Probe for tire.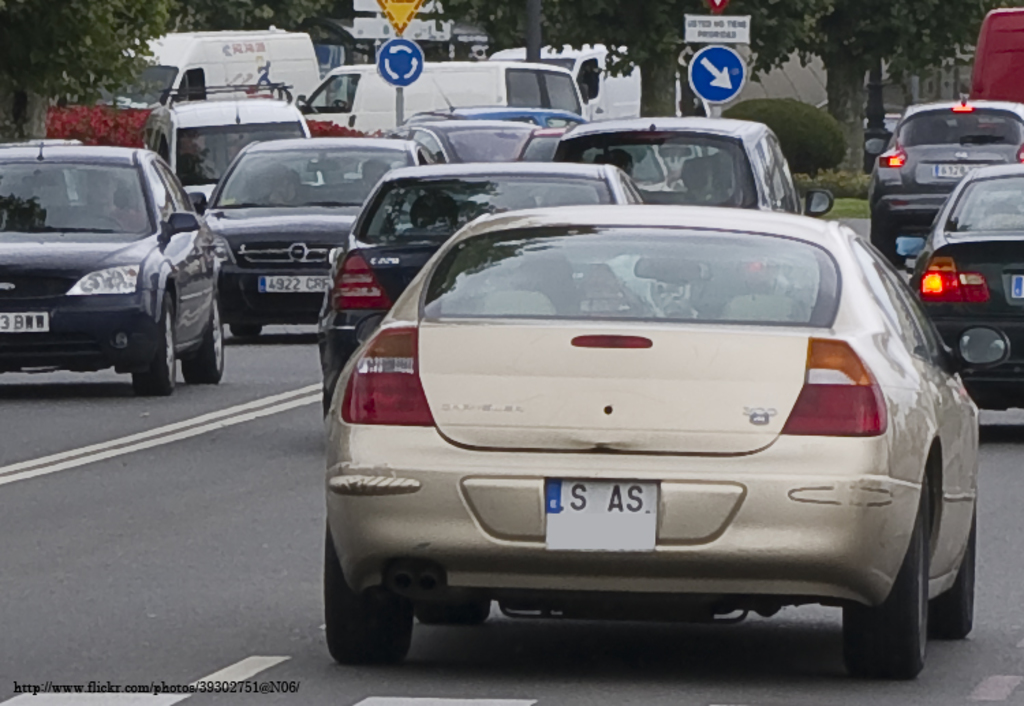
Probe result: 930,507,999,647.
